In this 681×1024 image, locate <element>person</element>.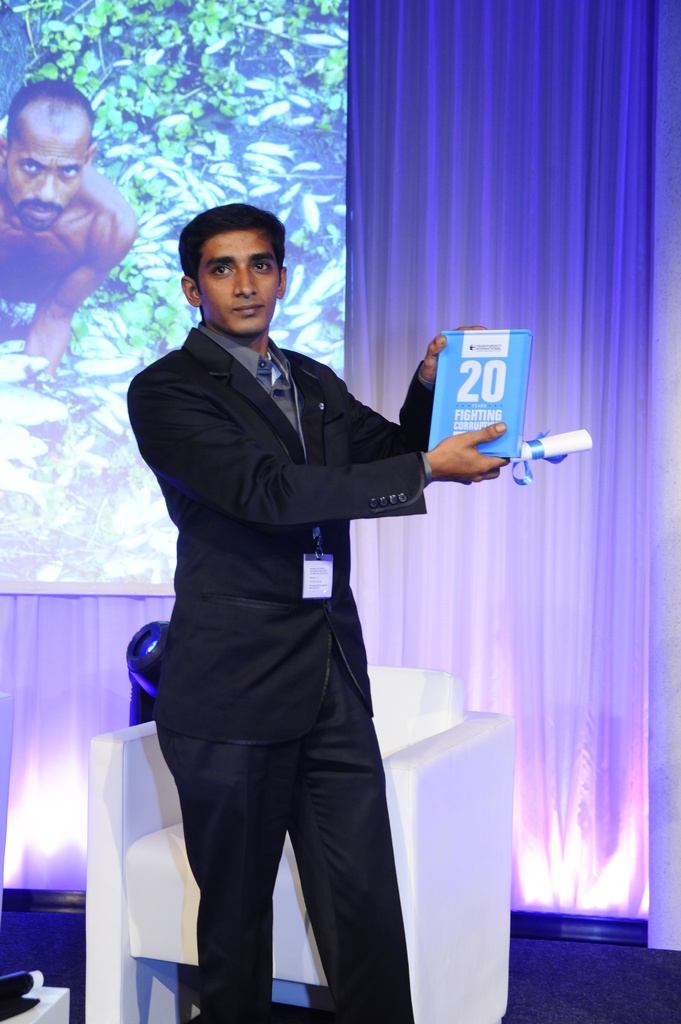
Bounding box: select_region(0, 73, 136, 392).
